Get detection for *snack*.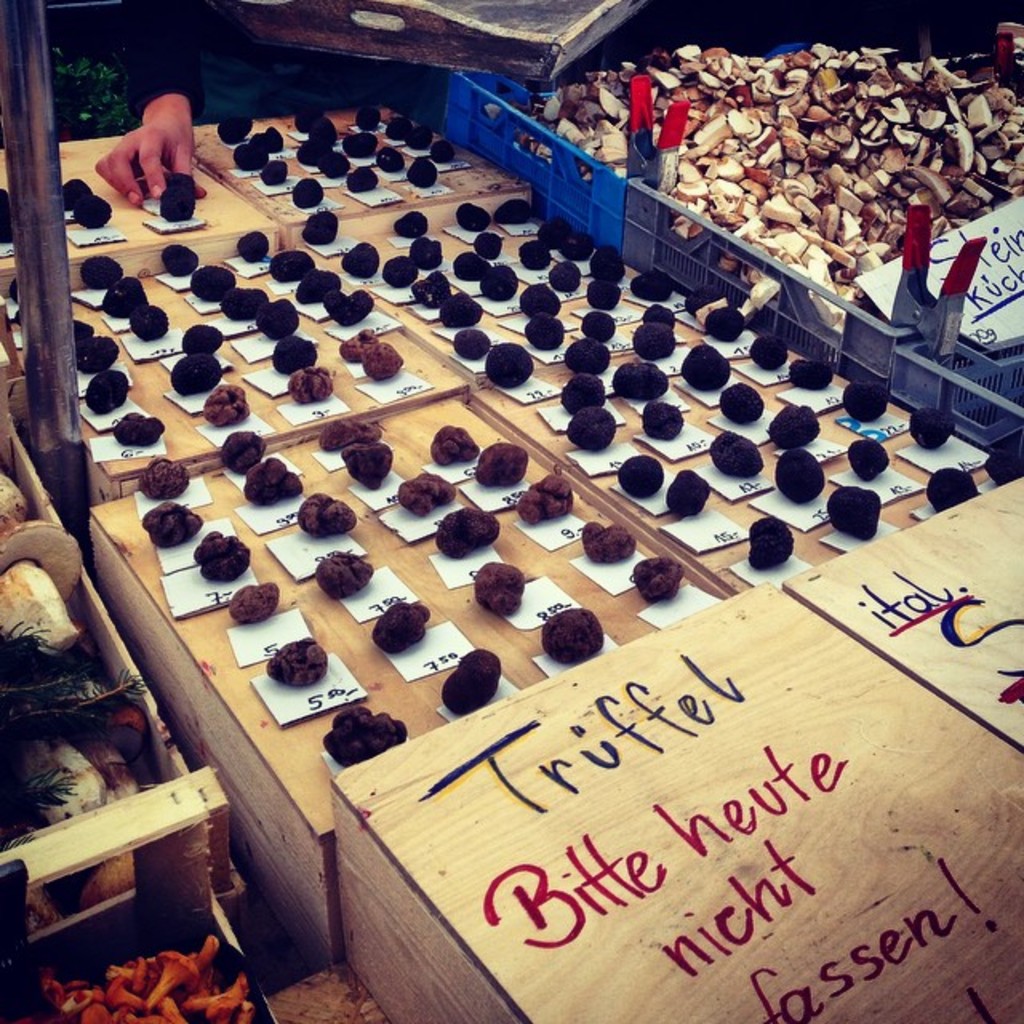
Detection: BBox(309, 117, 341, 149).
